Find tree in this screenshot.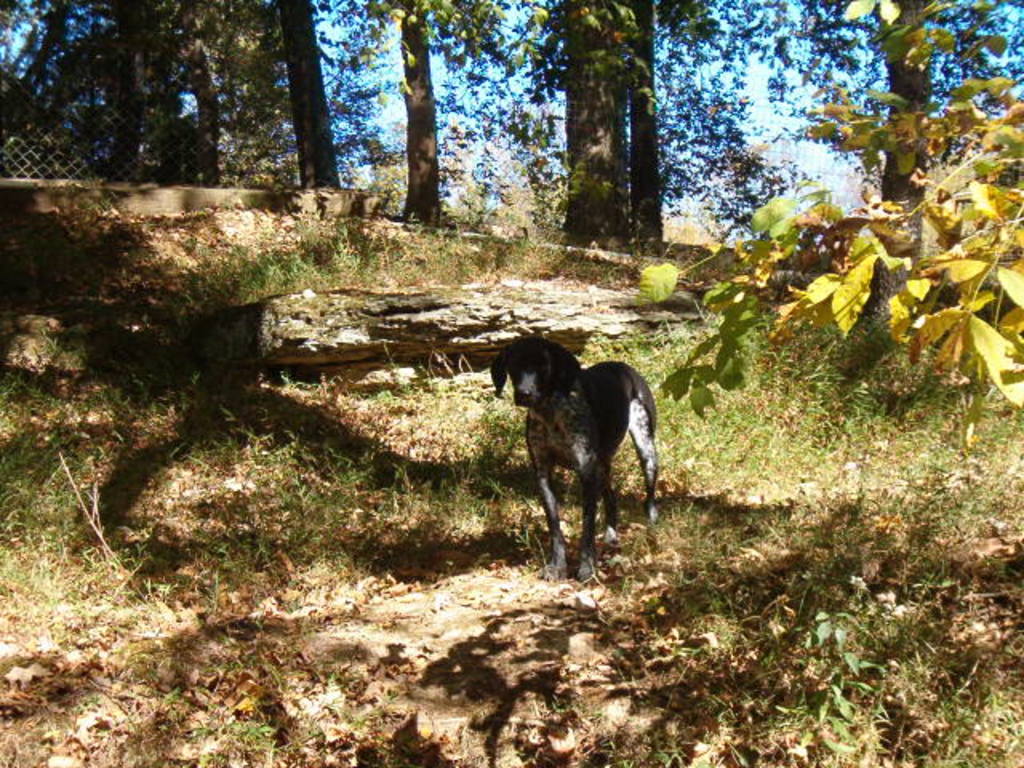
The bounding box for tree is x1=414 y1=0 x2=819 y2=266.
